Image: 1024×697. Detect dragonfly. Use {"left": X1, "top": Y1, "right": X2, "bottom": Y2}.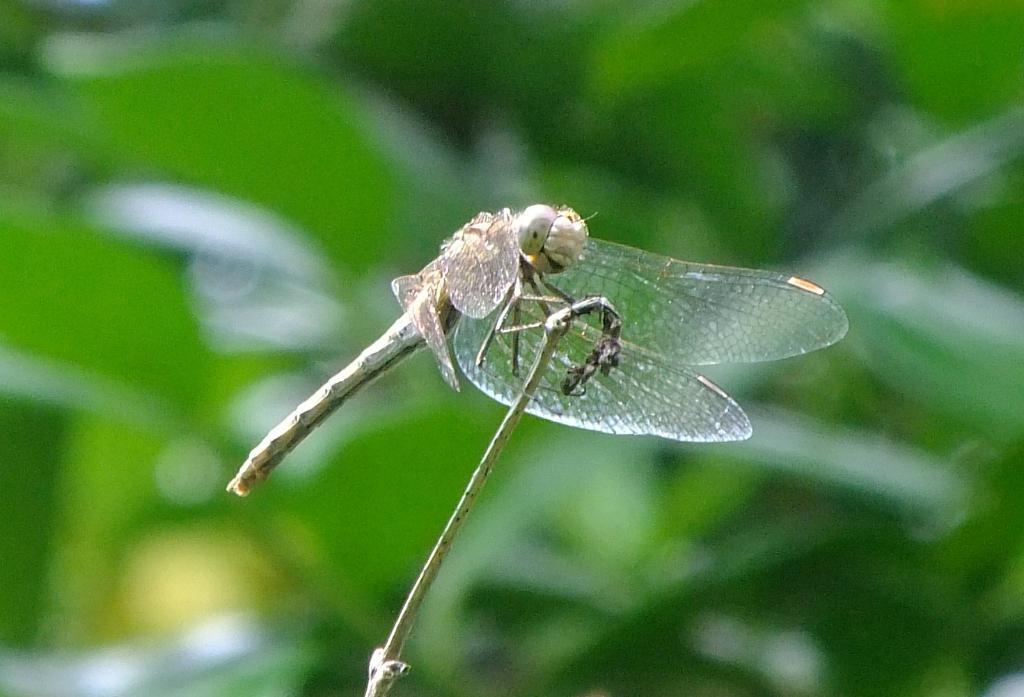
{"left": 228, "top": 210, "right": 853, "bottom": 503}.
